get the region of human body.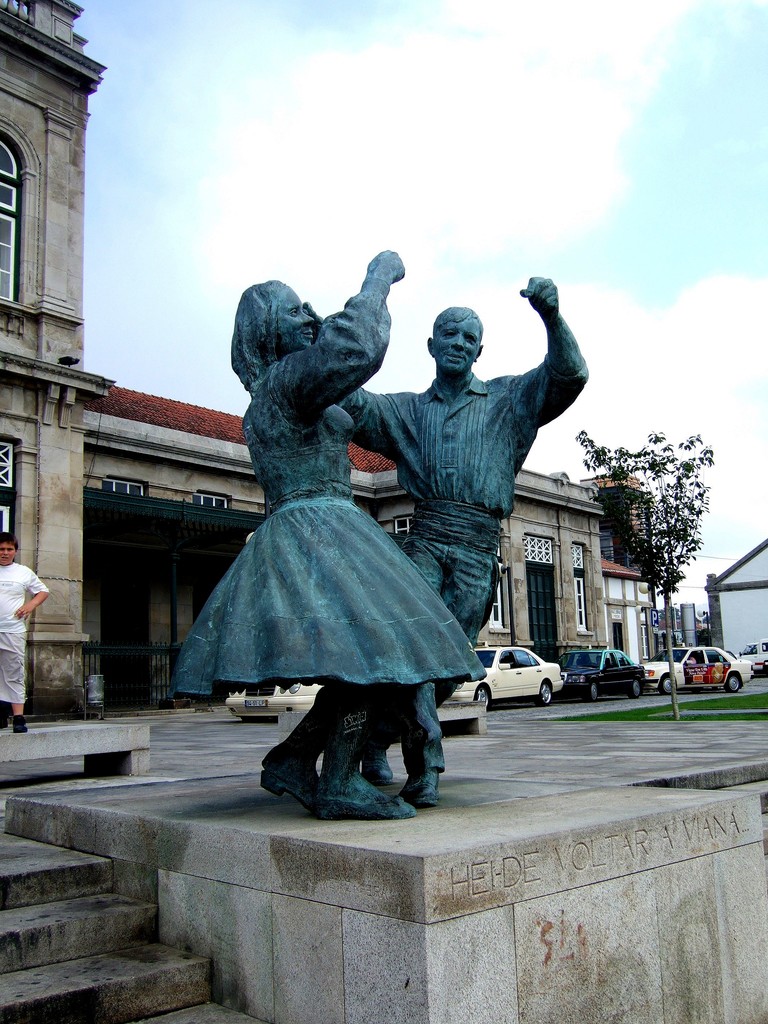
[x1=298, y1=273, x2=593, y2=810].
